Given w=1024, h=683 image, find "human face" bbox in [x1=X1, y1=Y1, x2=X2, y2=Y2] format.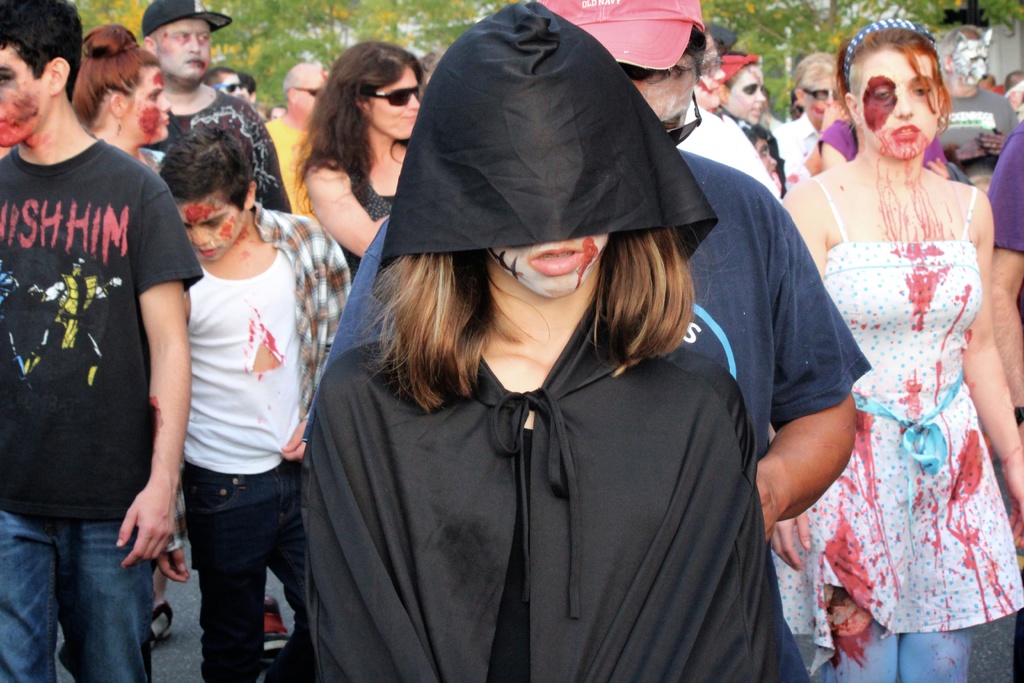
[x1=861, y1=50, x2=939, y2=160].
